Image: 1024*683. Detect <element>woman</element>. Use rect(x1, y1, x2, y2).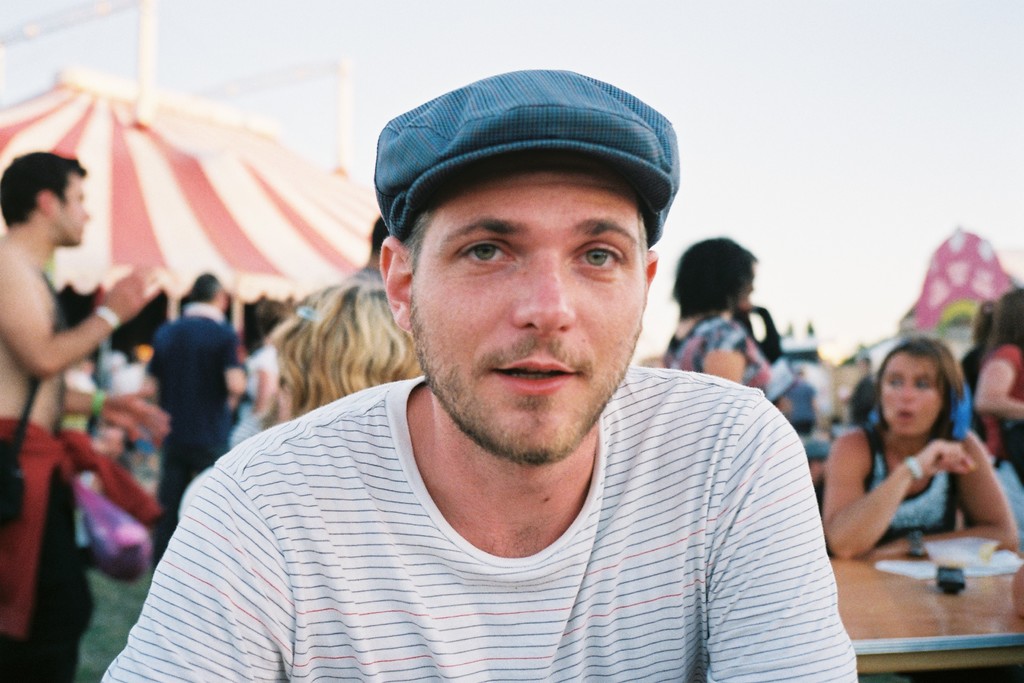
rect(276, 274, 422, 414).
